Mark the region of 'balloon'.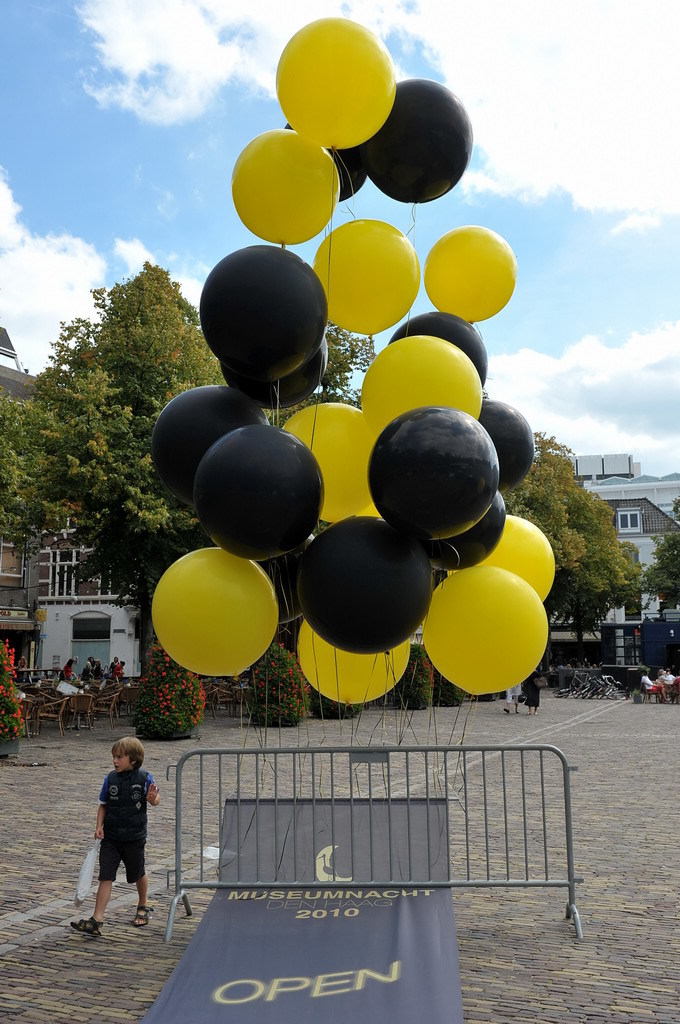
Region: (left=419, top=223, right=513, bottom=324).
